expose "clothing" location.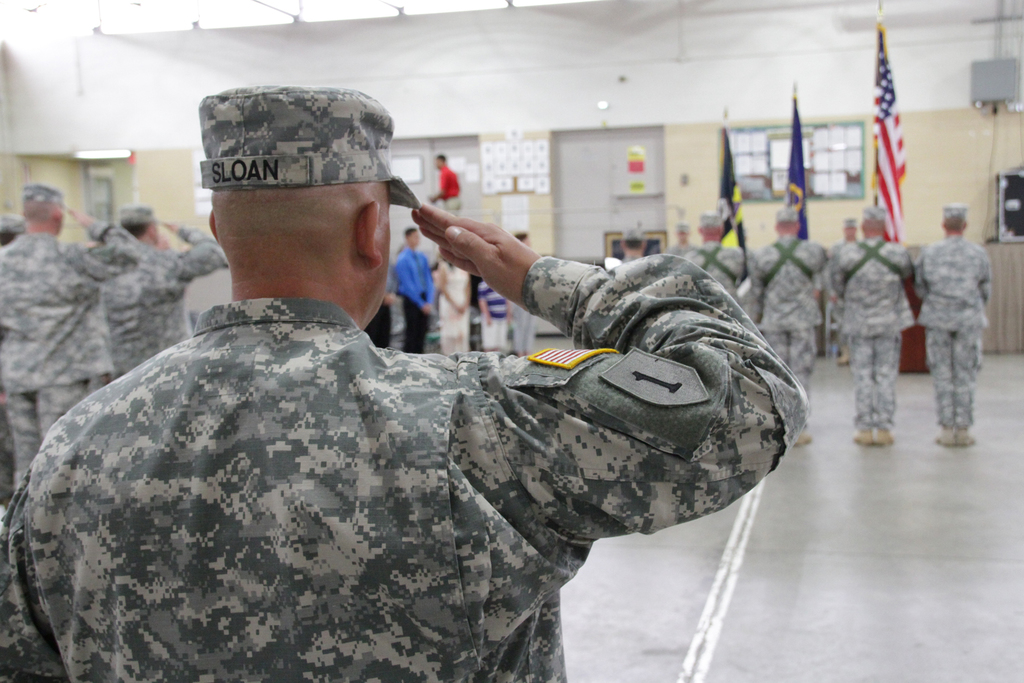
Exposed at Rect(102, 224, 228, 379).
